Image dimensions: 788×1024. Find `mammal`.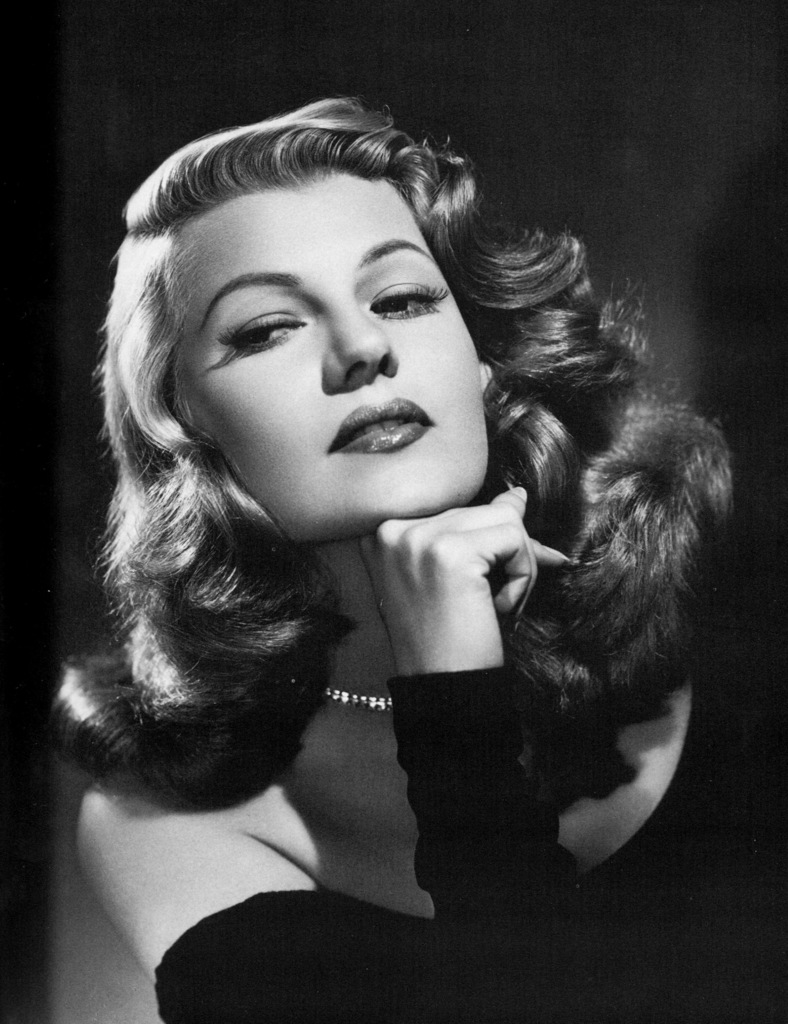
x1=44, y1=101, x2=785, y2=1023.
